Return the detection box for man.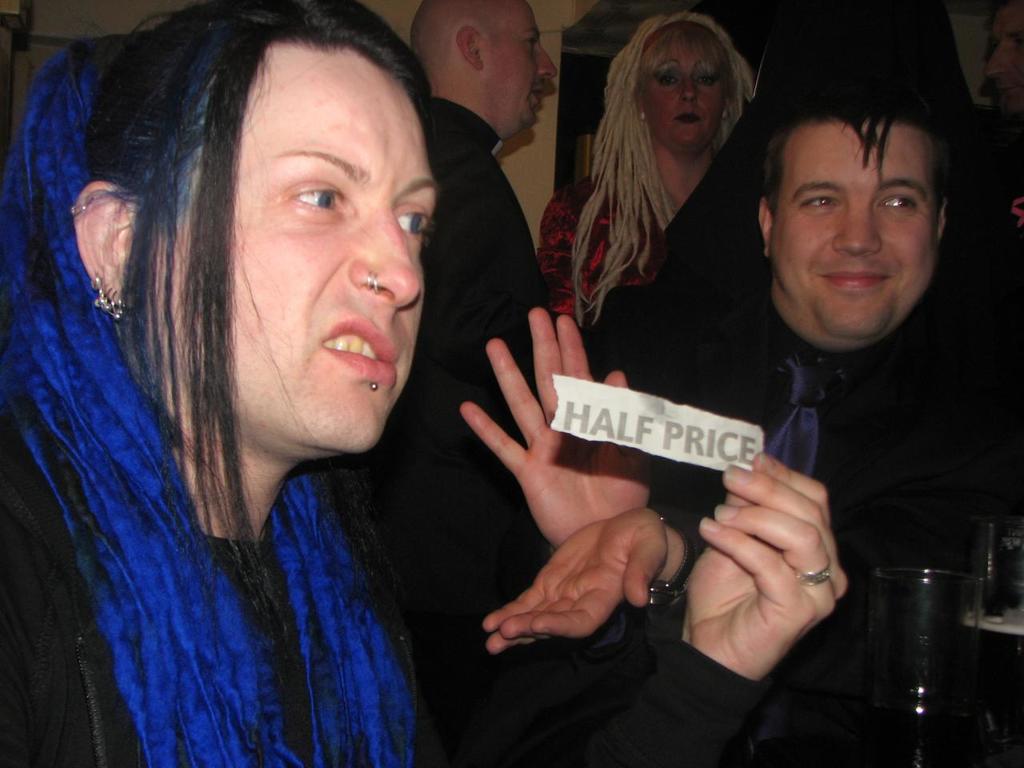
box=[0, 0, 850, 767].
